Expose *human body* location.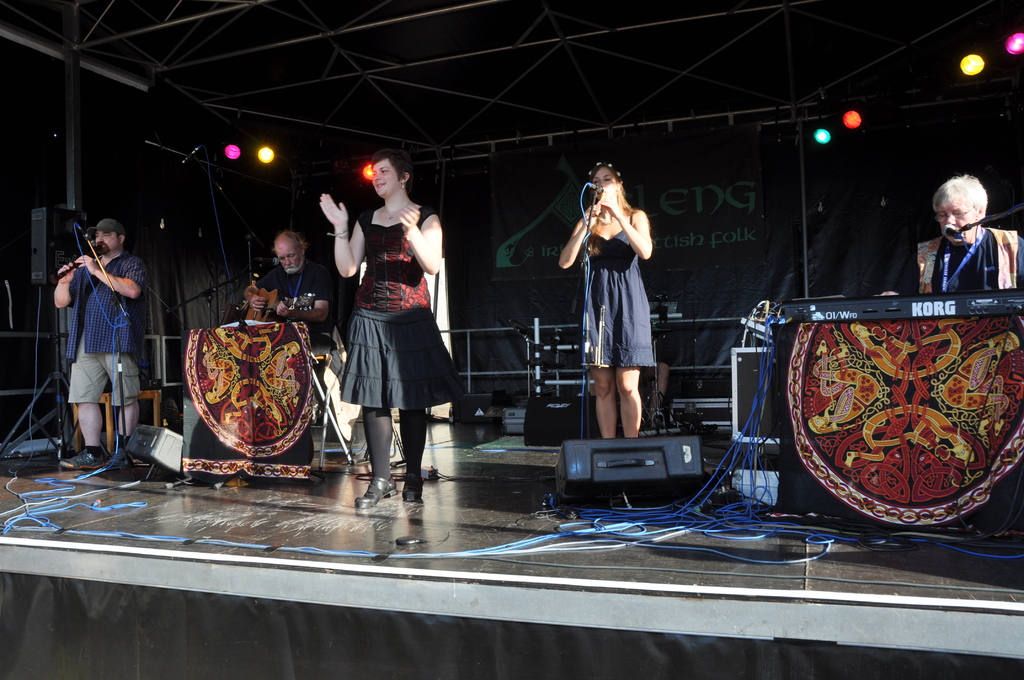
Exposed at {"left": 312, "top": 133, "right": 452, "bottom": 500}.
